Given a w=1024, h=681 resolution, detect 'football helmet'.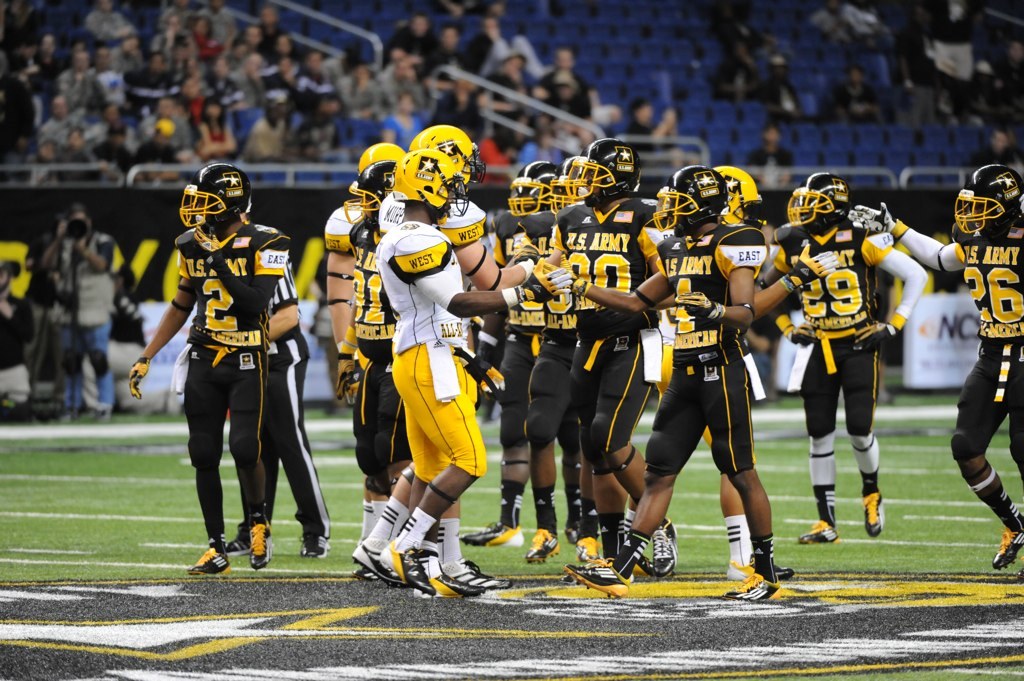
bbox=(951, 162, 1023, 231).
